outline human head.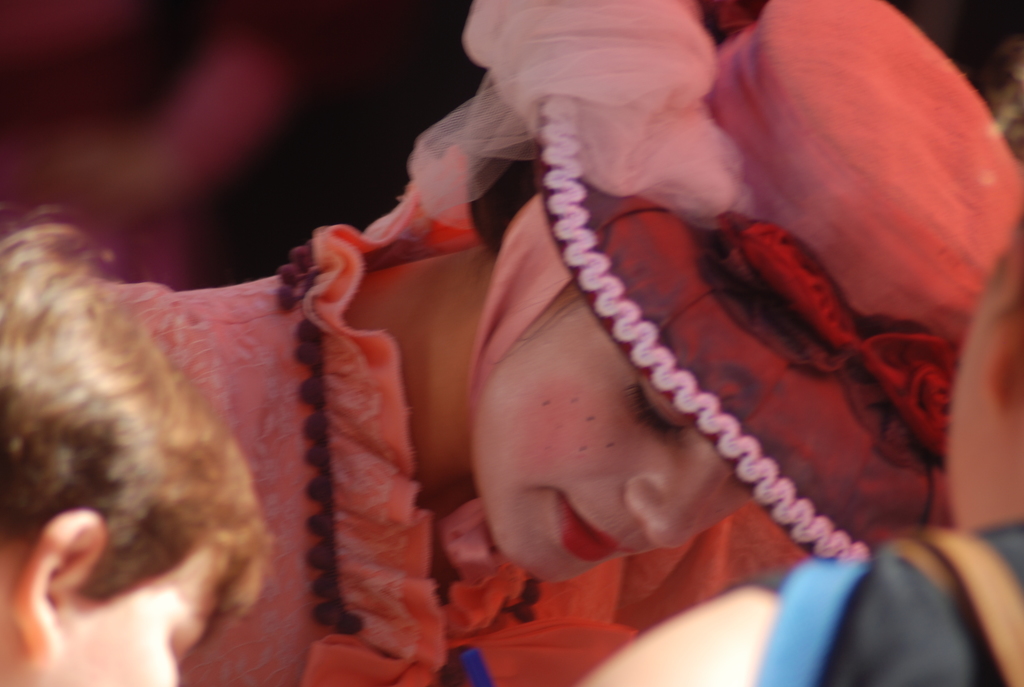
Outline: x1=463 y1=0 x2=1023 y2=588.
